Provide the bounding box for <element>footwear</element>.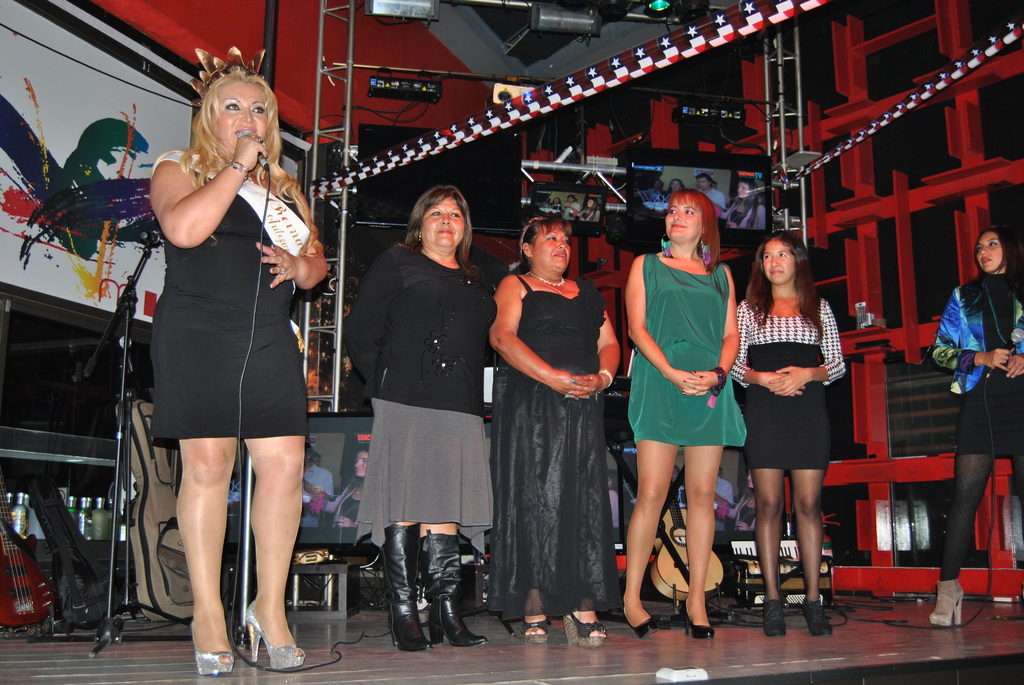
{"x1": 414, "y1": 539, "x2": 480, "y2": 647}.
